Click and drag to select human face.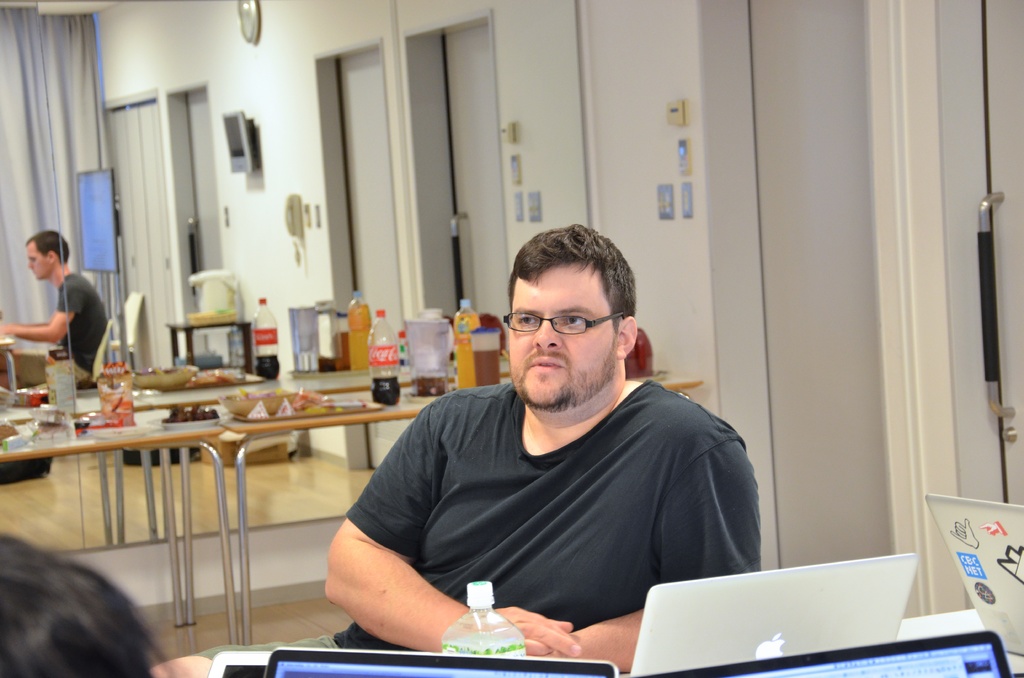
Selection: BBox(26, 245, 52, 282).
